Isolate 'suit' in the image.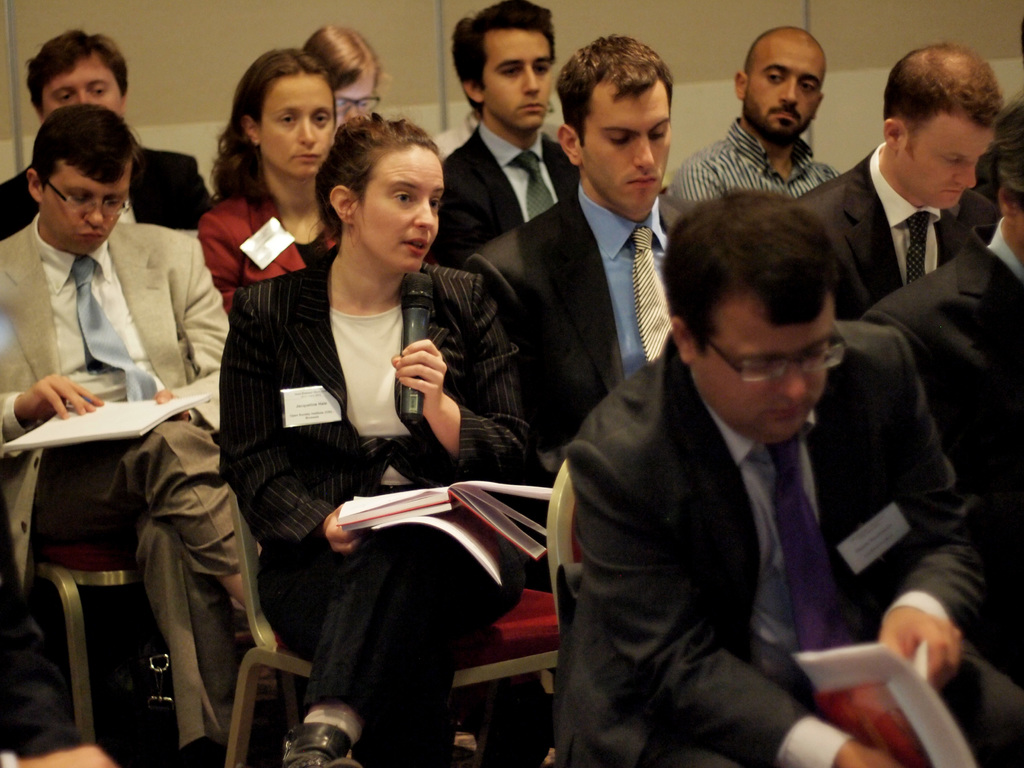
Isolated region: bbox(854, 214, 1023, 678).
